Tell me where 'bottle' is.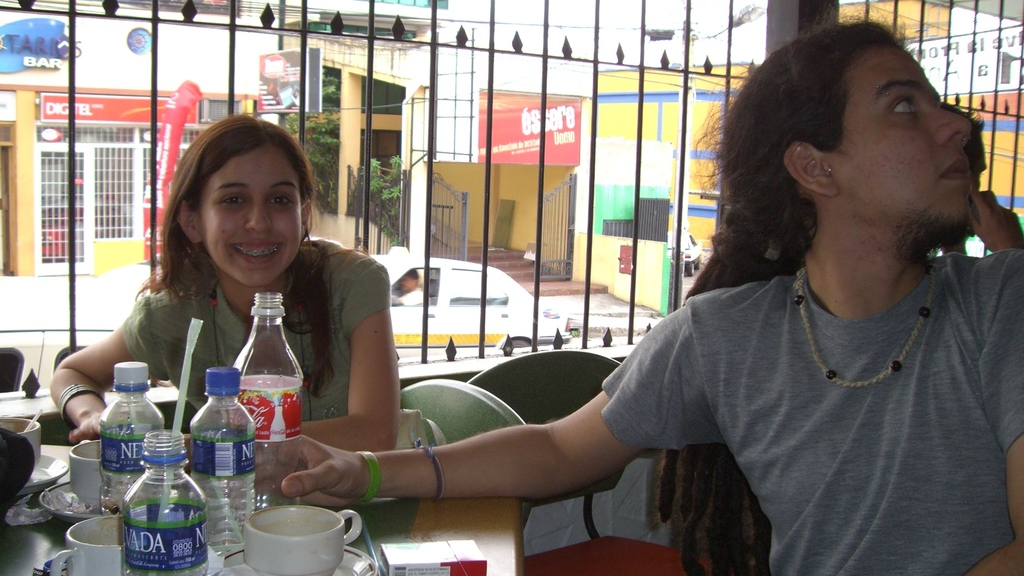
'bottle' is at bbox=[99, 361, 166, 511].
